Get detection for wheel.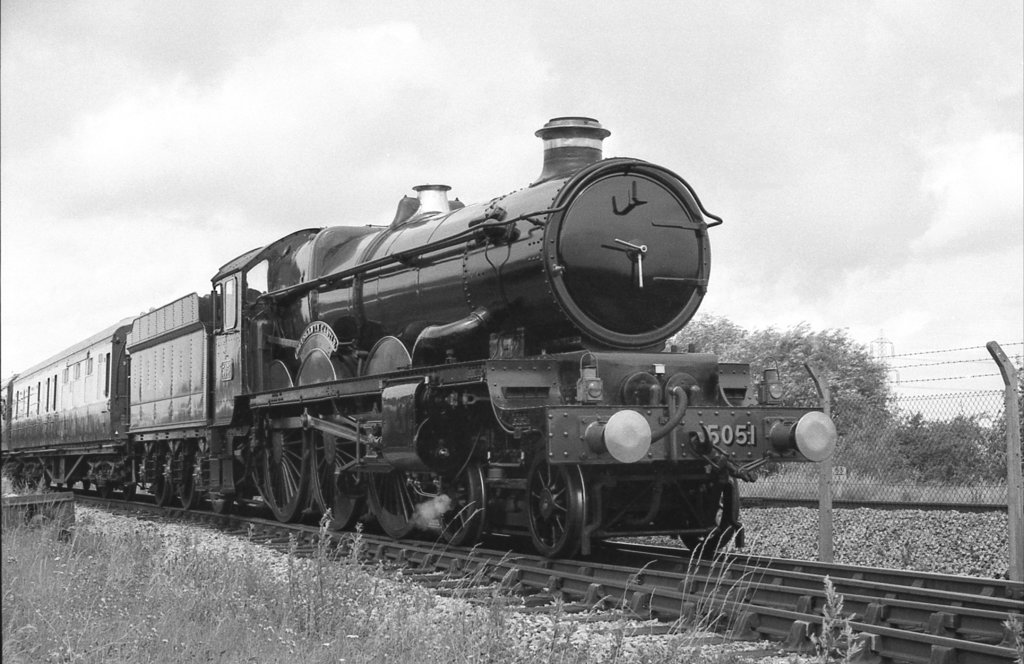
Detection: (675,485,738,553).
